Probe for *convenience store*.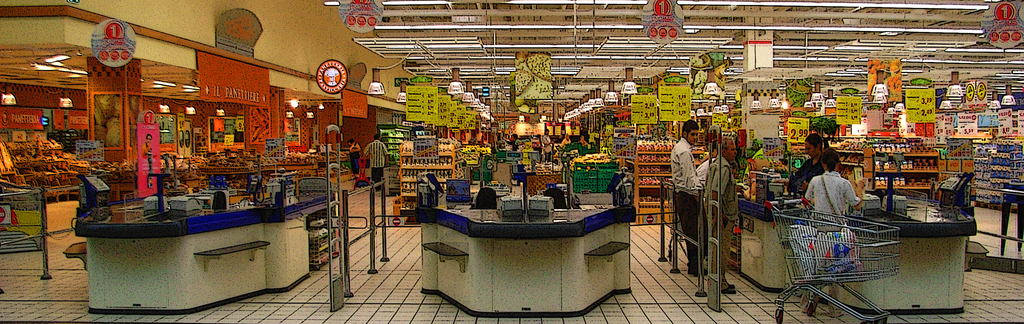
Probe result: <box>4,16,445,311</box>.
